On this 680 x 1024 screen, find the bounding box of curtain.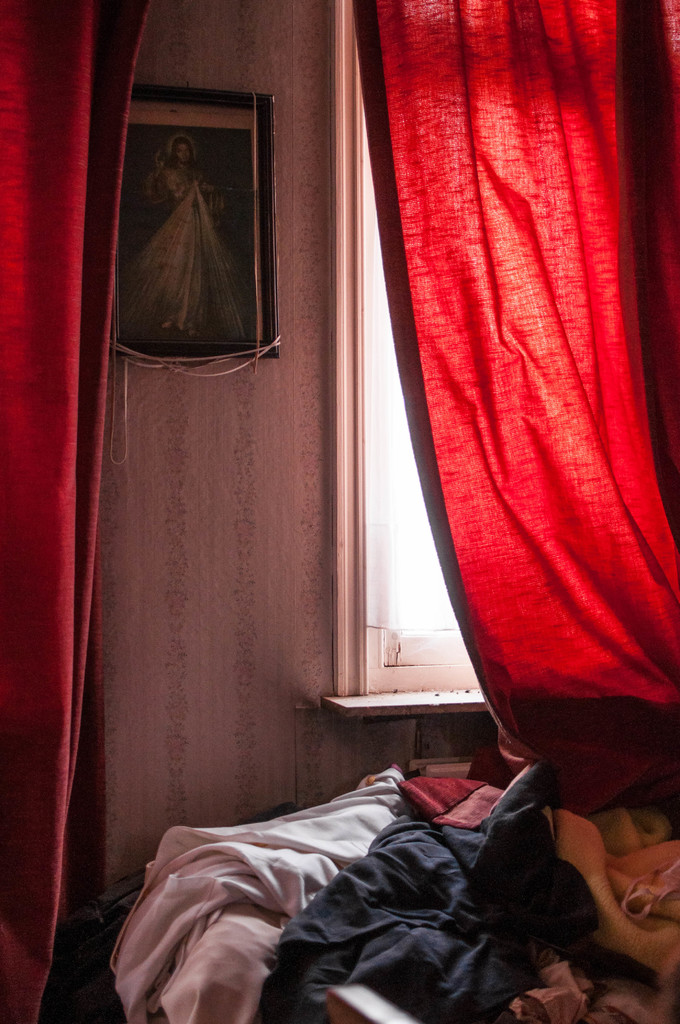
Bounding box: [x1=361, y1=13, x2=679, y2=787].
